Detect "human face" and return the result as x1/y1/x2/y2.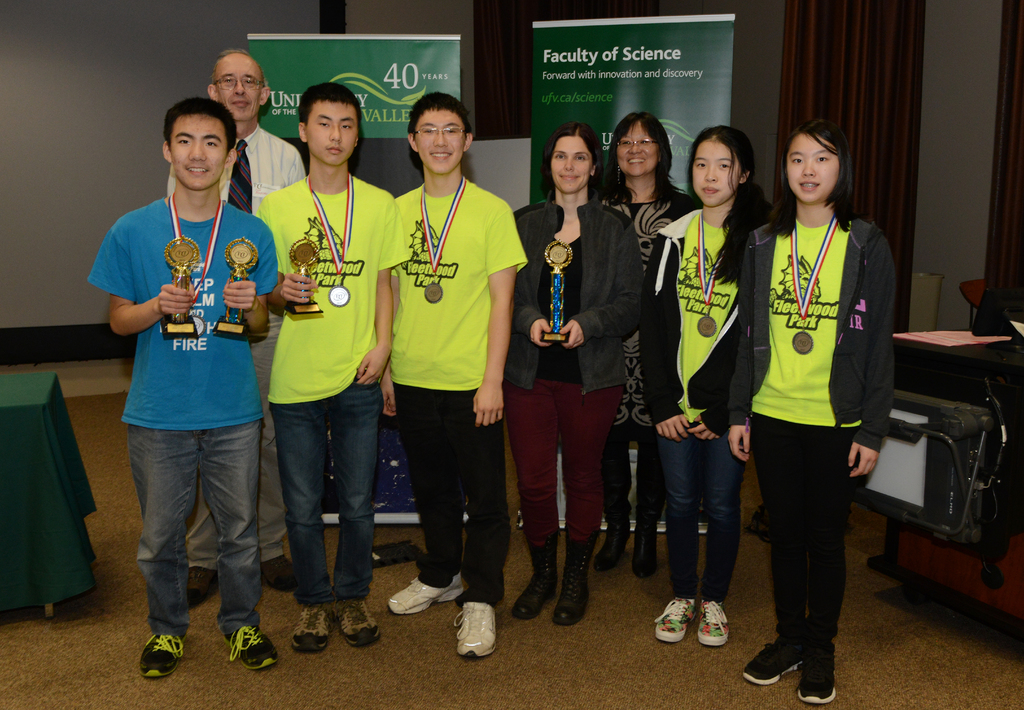
217/54/263/123.
